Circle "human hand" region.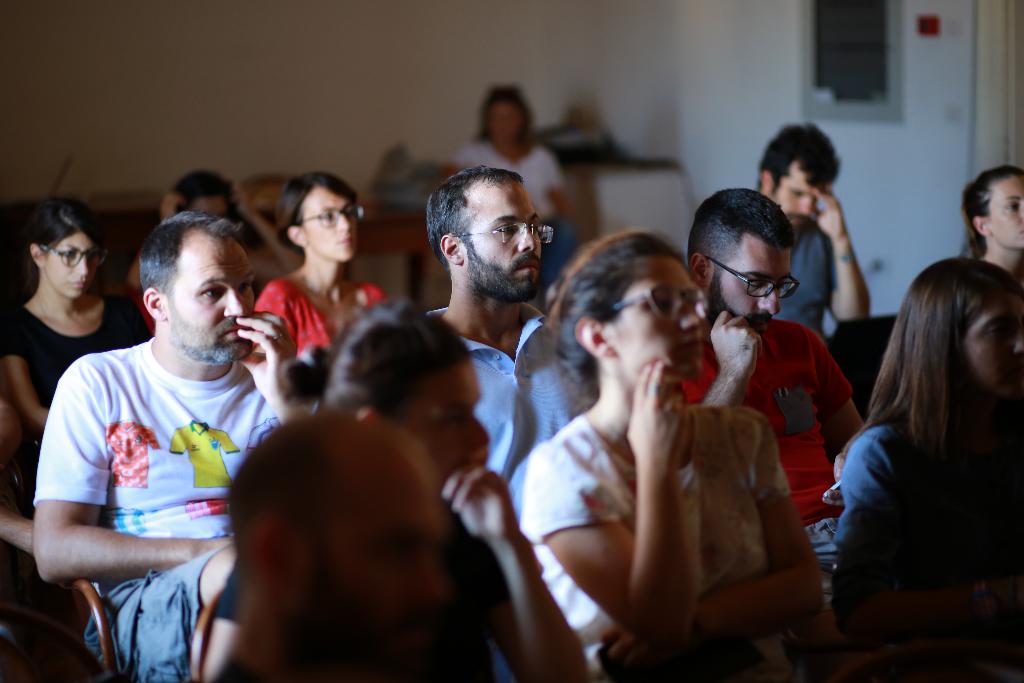
Region: {"left": 820, "top": 450, "right": 846, "bottom": 509}.
